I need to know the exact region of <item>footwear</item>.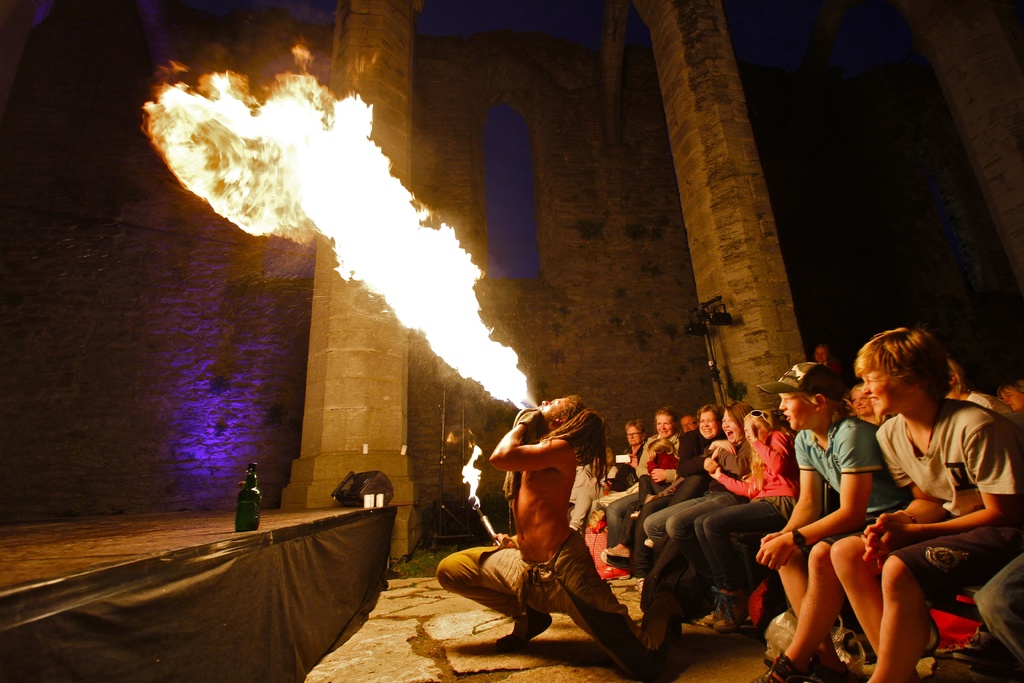
Region: bbox=(606, 544, 630, 561).
